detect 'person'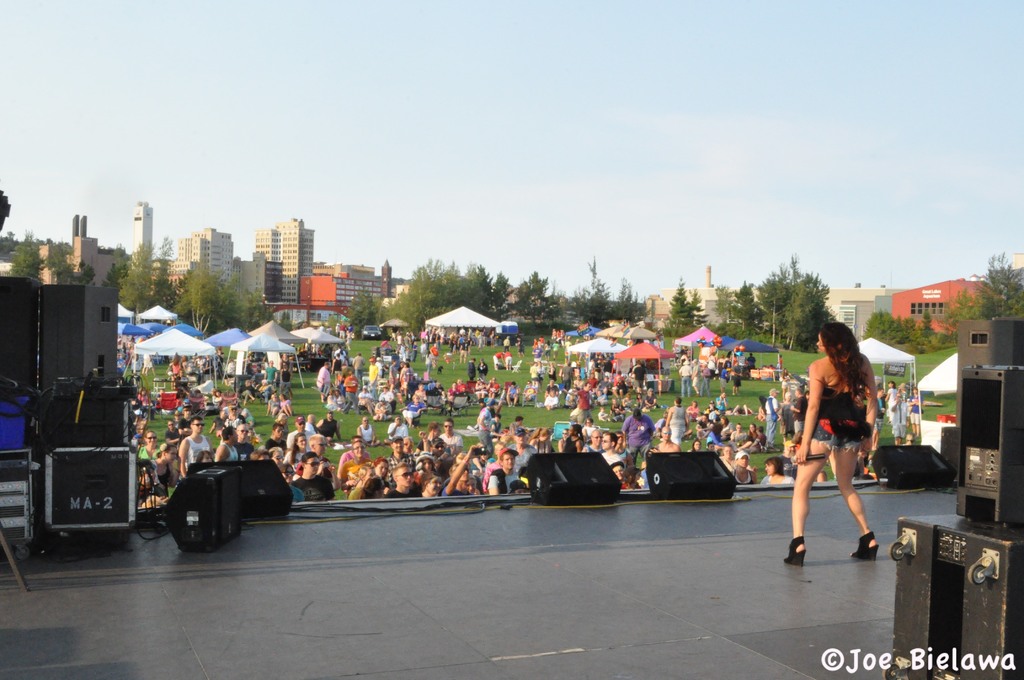
(x1=465, y1=359, x2=475, y2=380)
